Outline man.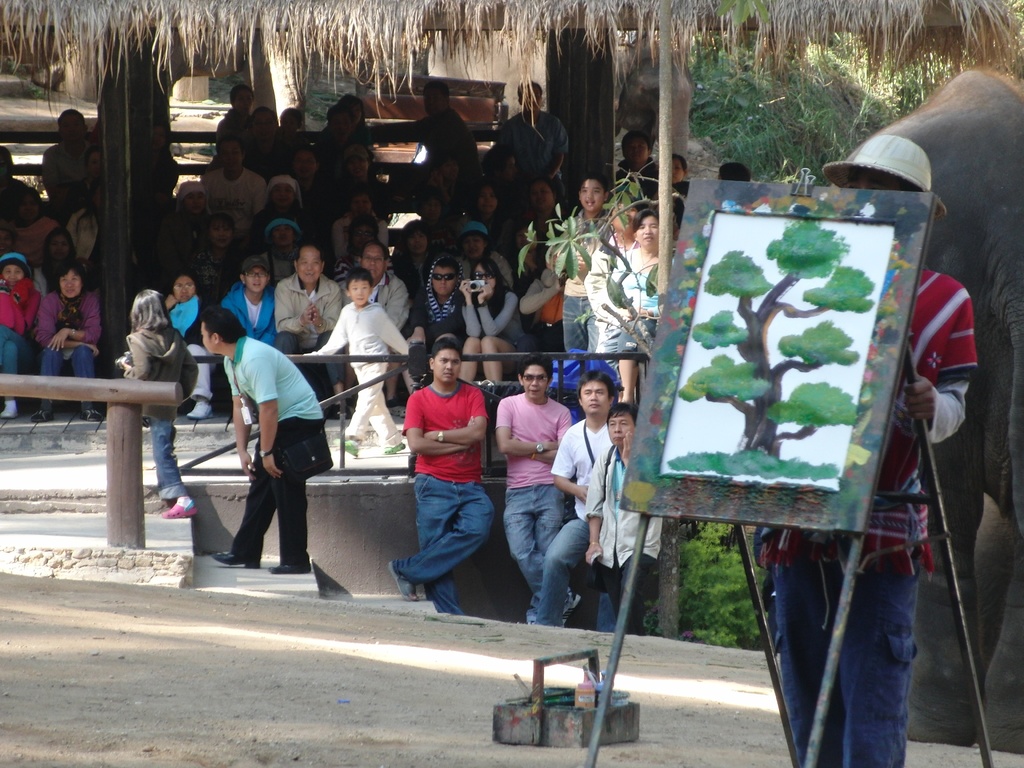
Outline: l=608, t=125, r=664, b=191.
